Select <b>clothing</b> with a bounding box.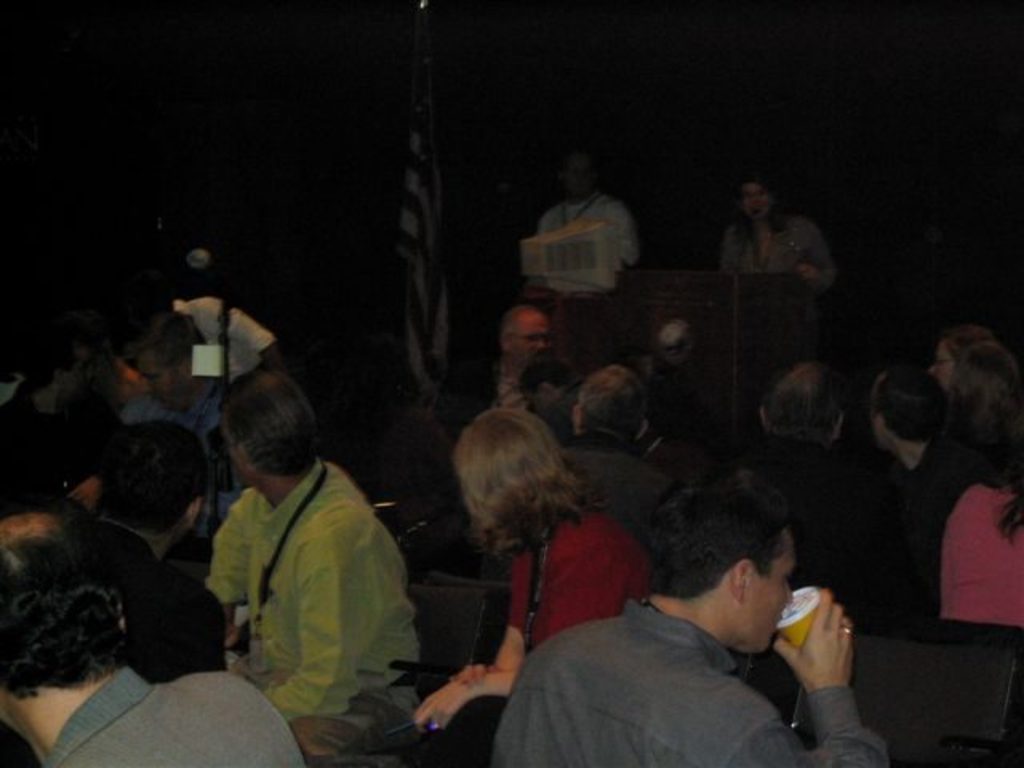
Rect(554, 429, 685, 531).
